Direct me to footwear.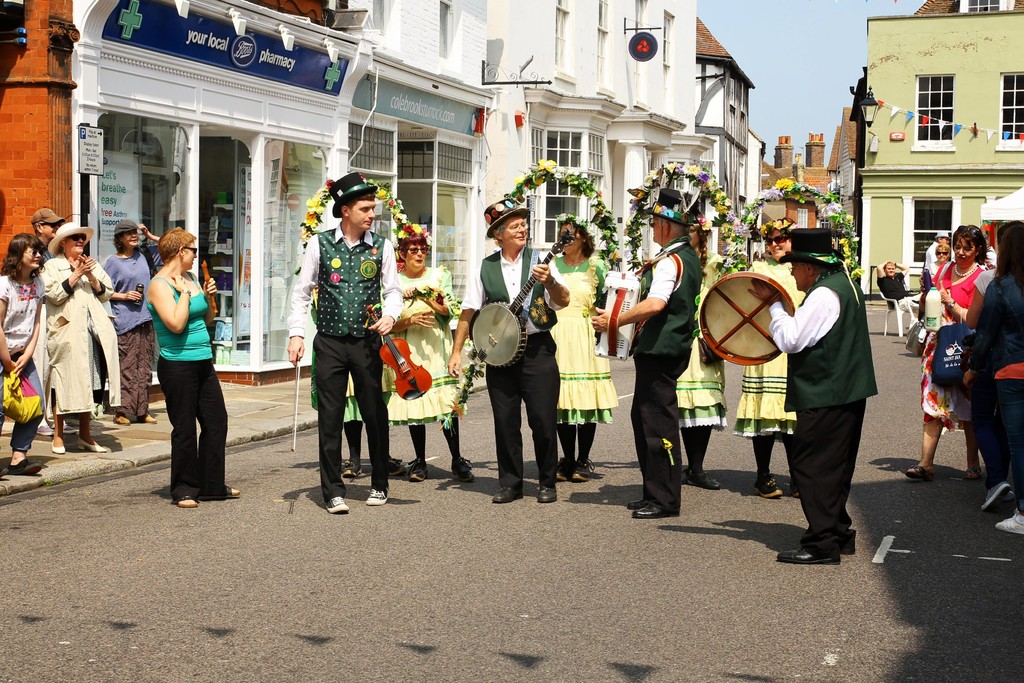
Direction: BBox(628, 502, 680, 520).
